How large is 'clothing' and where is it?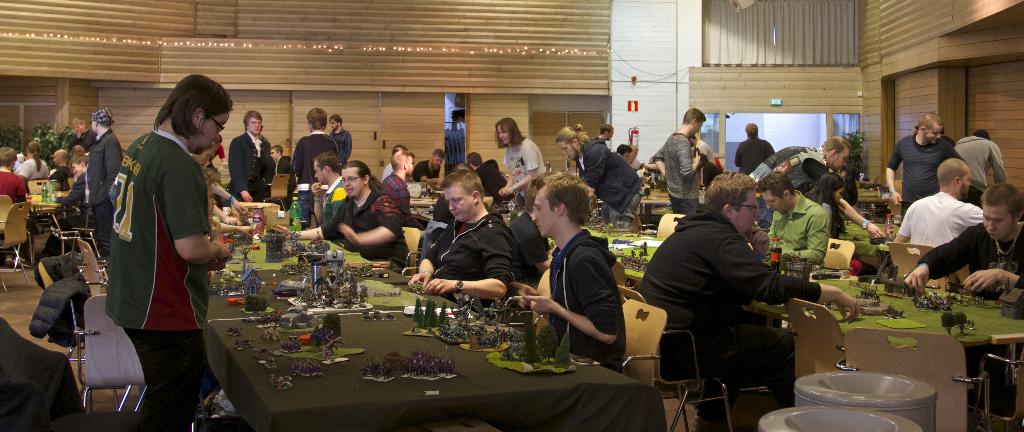
Bounding box: x1=25 y1=255 x2=94 y2=344.
